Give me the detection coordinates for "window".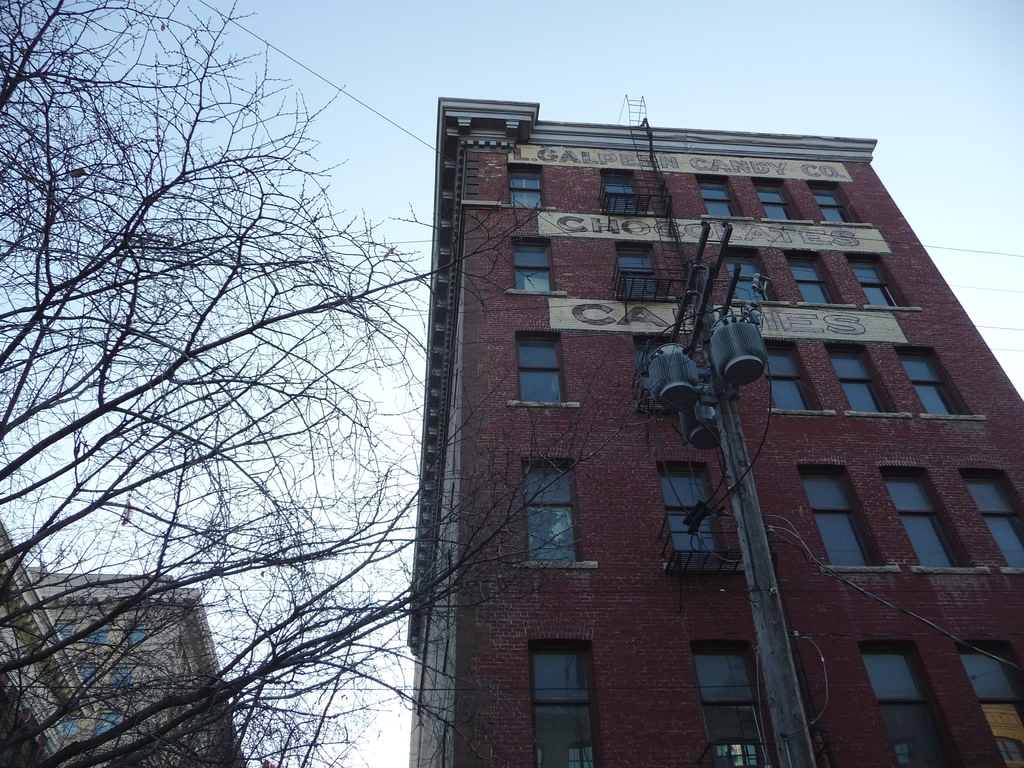
<box>790,244,828,305</box>.
